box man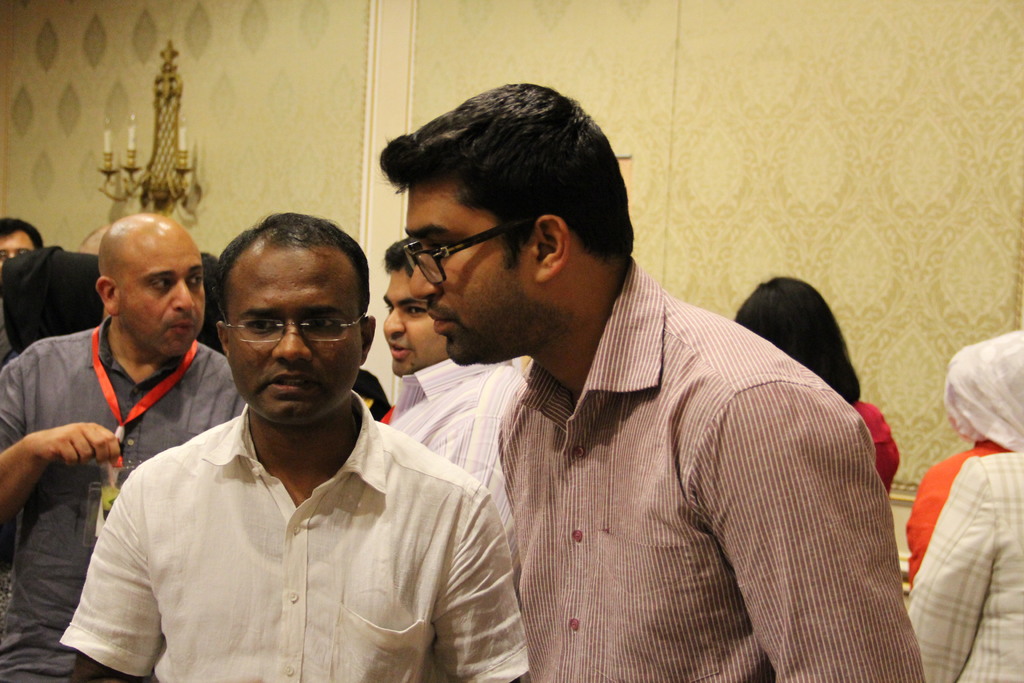
(left=378, top=232, right=526, bottom=613)
